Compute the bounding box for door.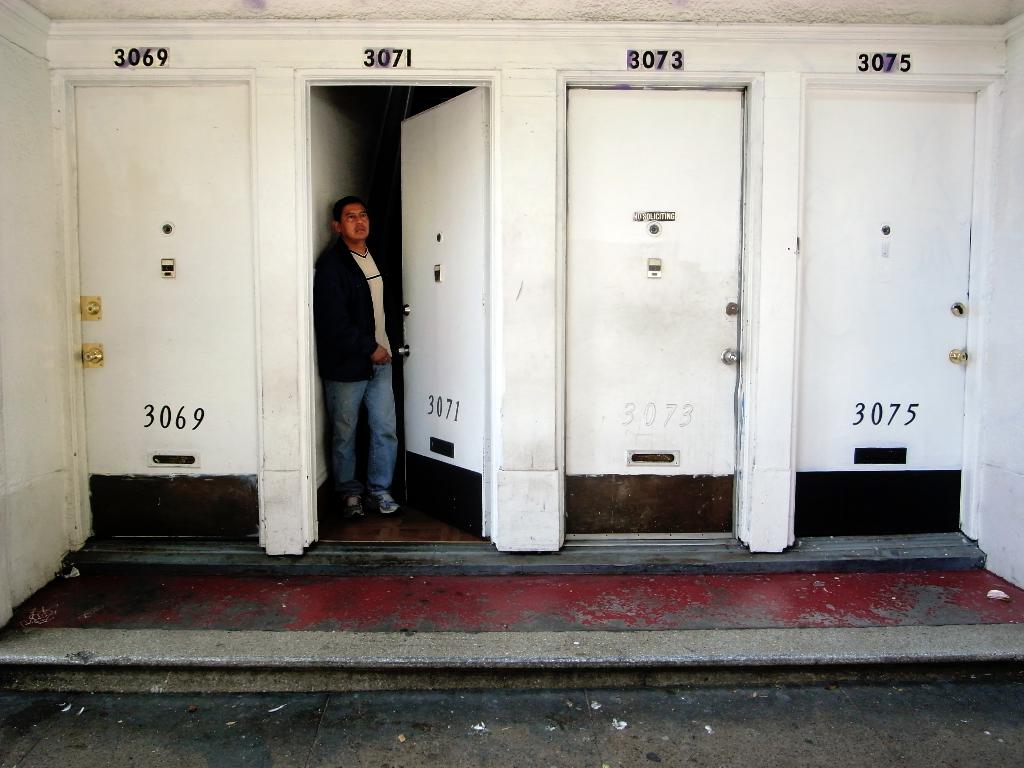
[left=68, top=83, right=255, bottom=556].
